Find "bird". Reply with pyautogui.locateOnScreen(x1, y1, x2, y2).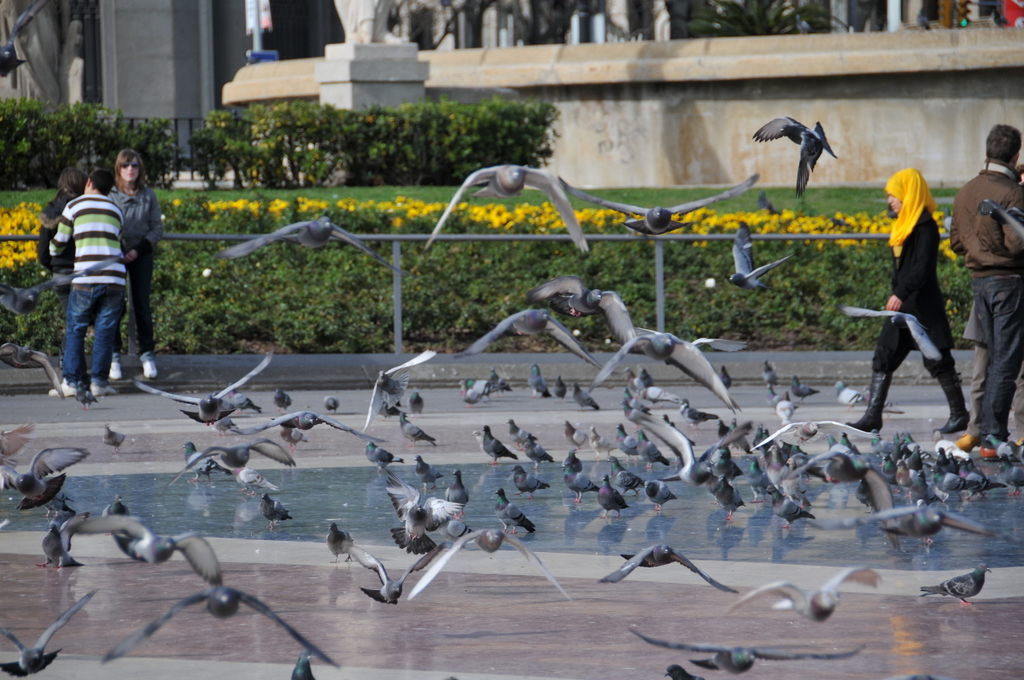
pyautogui.locateOnScreen(664, 663, 703, 679).
